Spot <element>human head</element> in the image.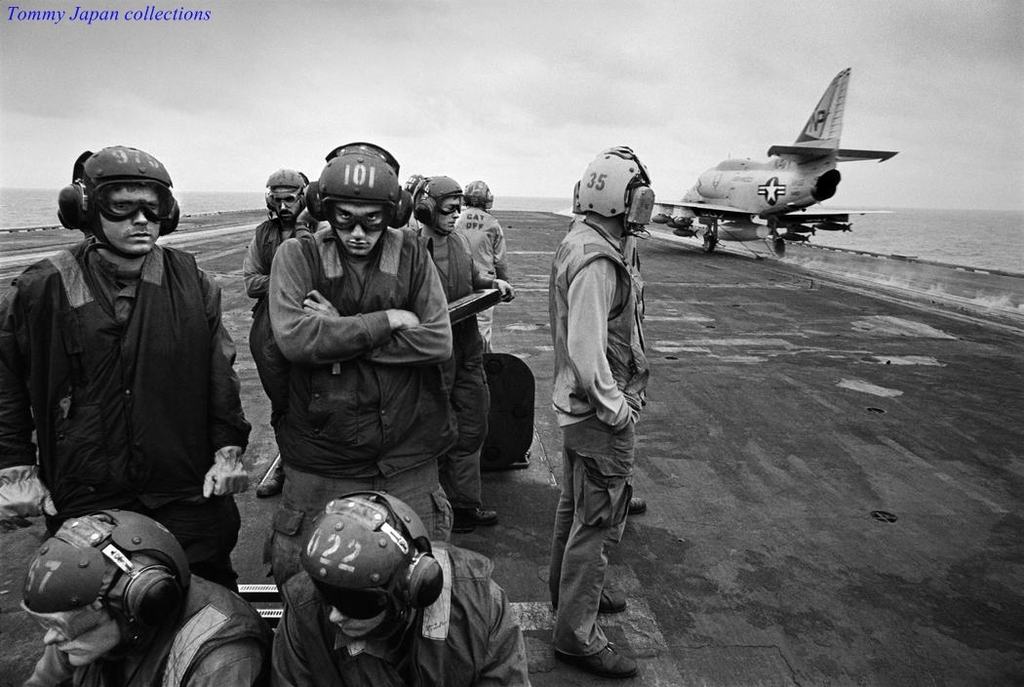
<element>human head</element> found at x1=305 y1=493 x2=441 y2=635.
